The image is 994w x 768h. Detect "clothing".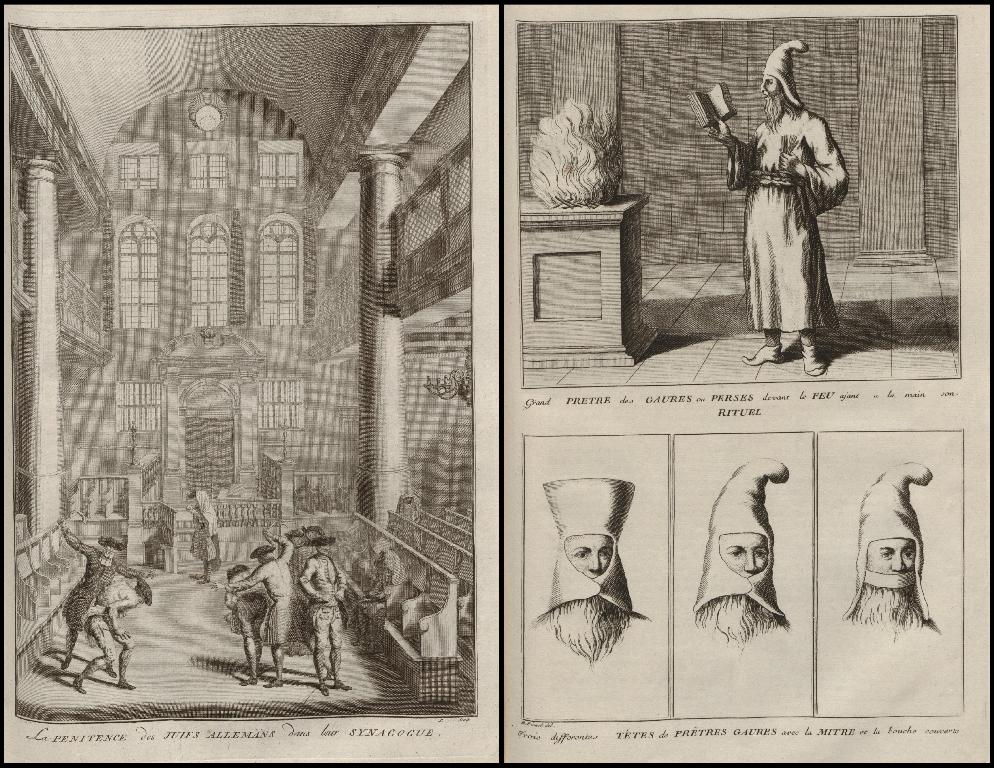
Detection: 365, 544, 404, 616.
